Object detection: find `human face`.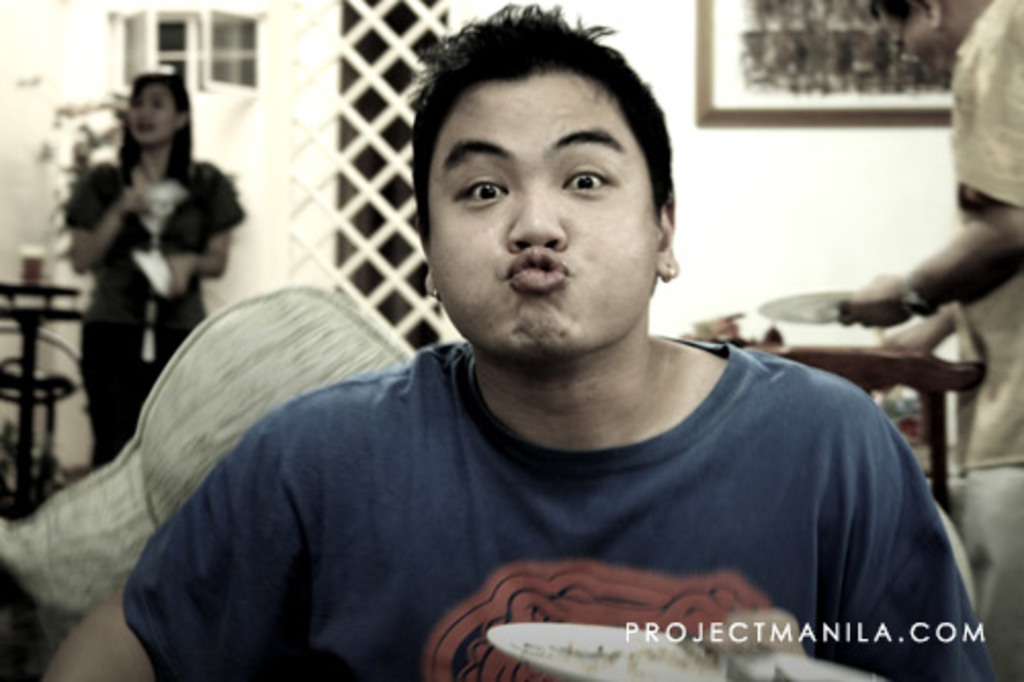
x1=129, y1=78, x2=180, y2=147.
